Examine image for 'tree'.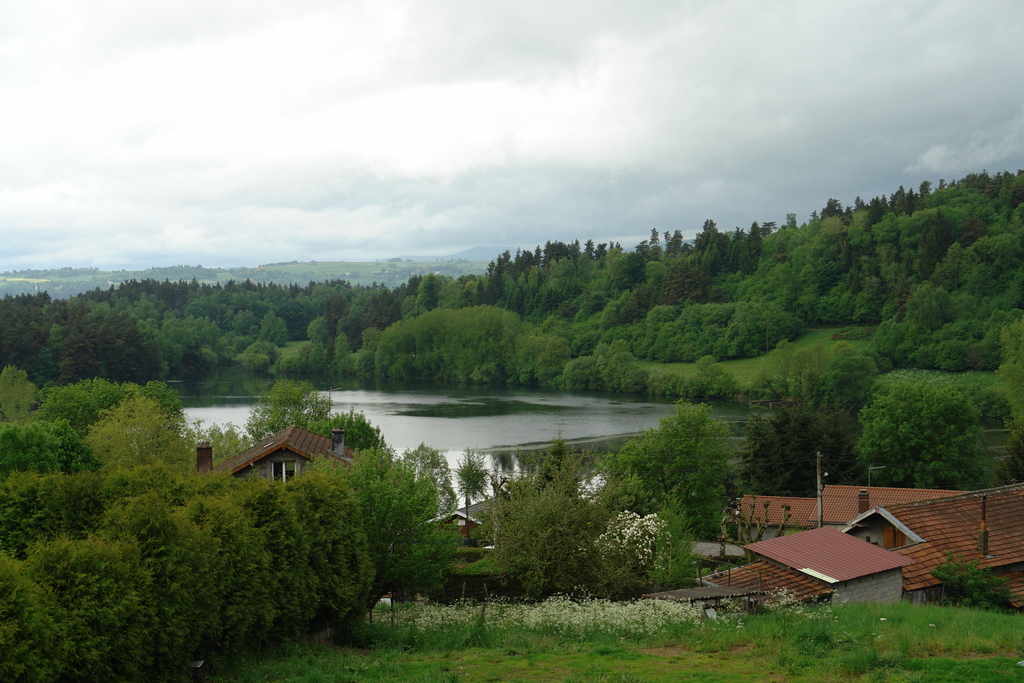
Examination result: box(462, 432, 712, 598).
